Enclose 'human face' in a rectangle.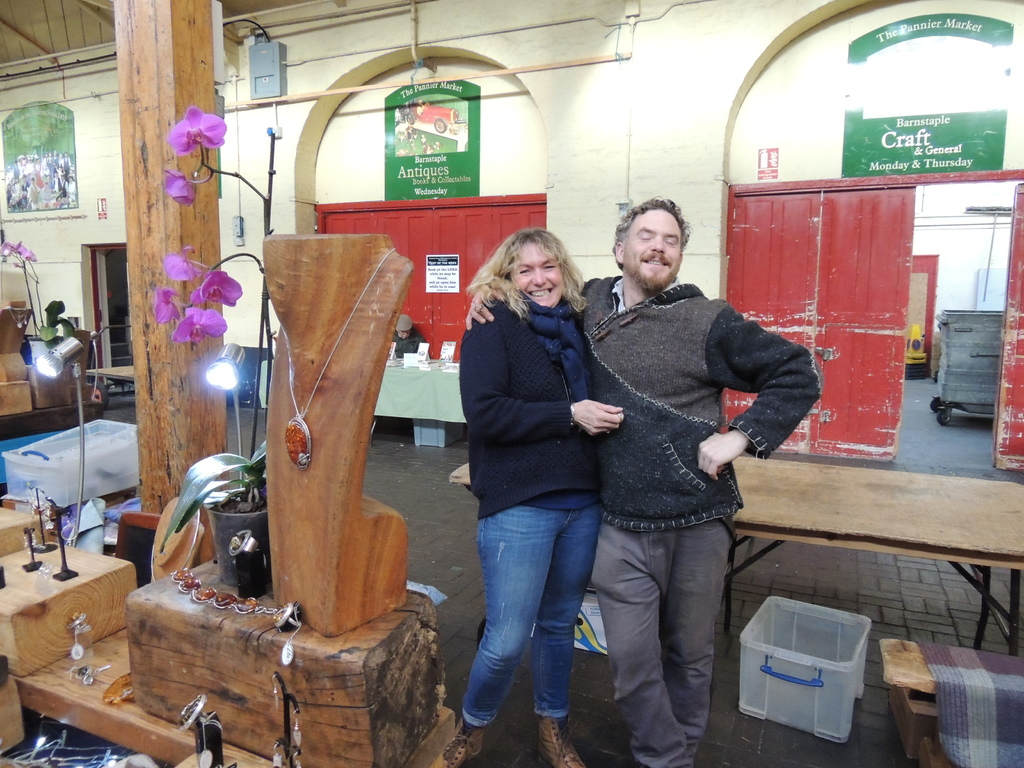
(506,240,571,312).
